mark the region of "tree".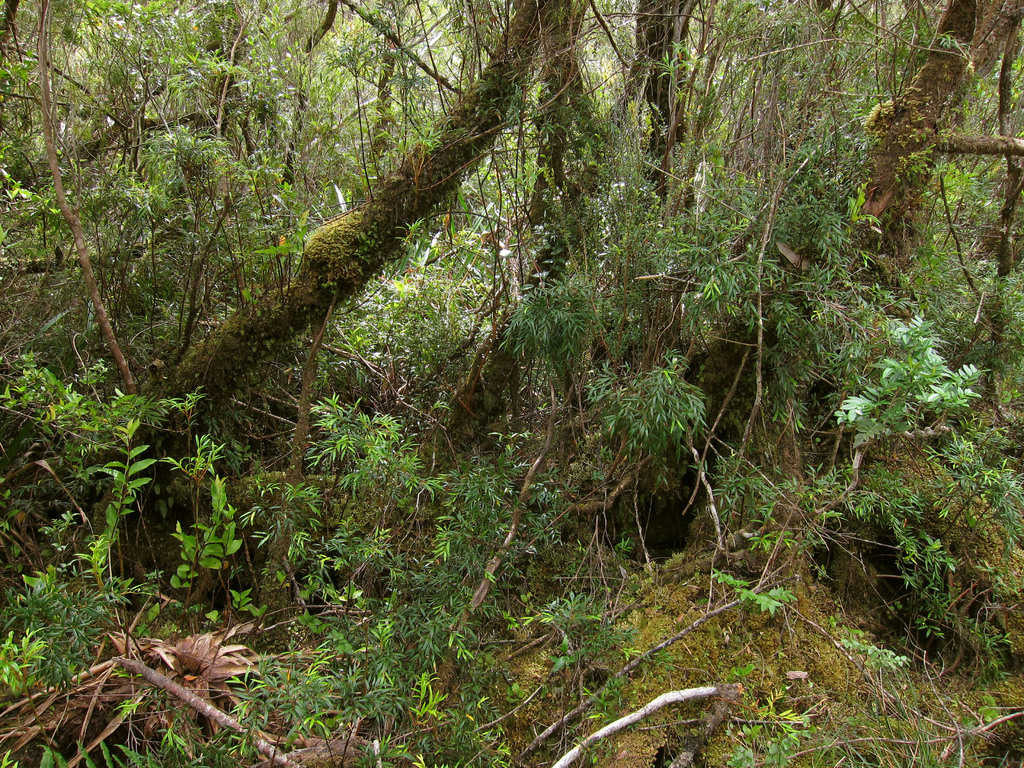
Region: BBox(146, 0, 560, 454).
